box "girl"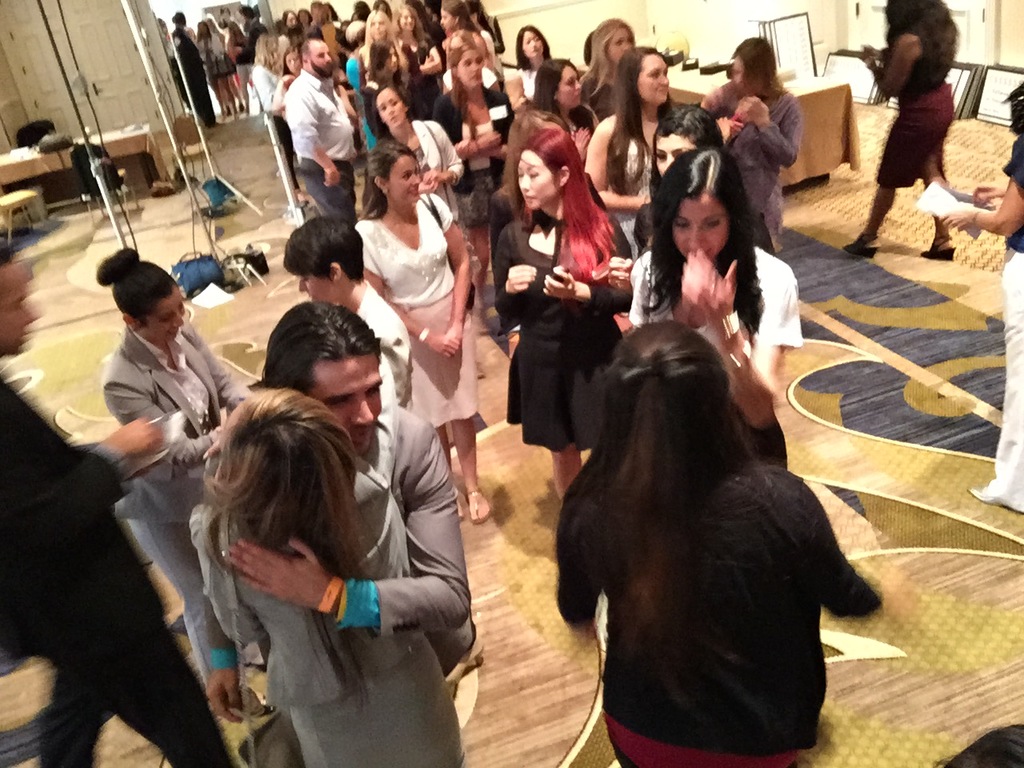
box=[694, 34, 806, 254]
